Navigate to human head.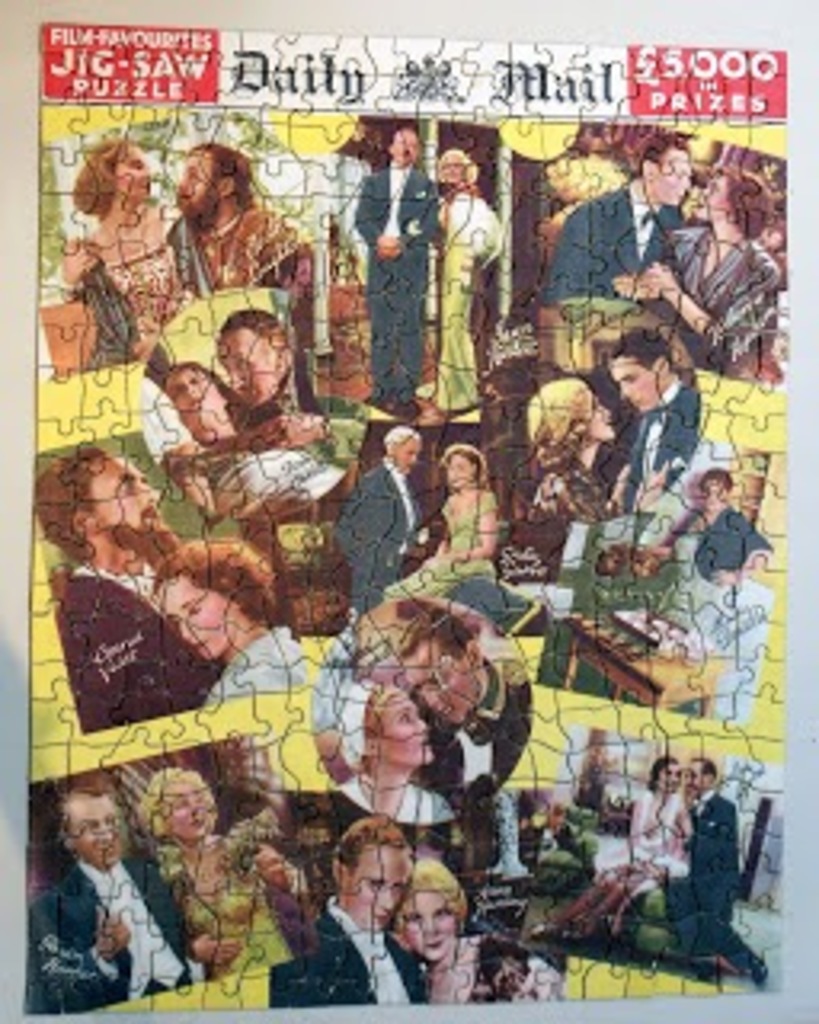
Navigation target: BBox(61, 781, 125, 874).
